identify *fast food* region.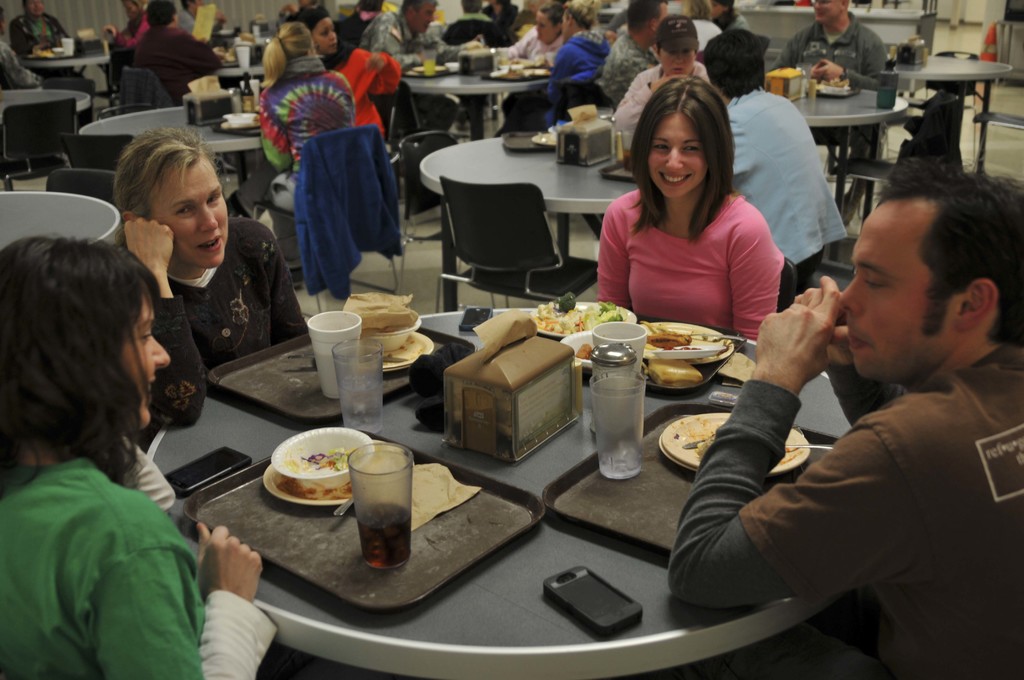
Region: bbox=[646, 320, 694, 350].
